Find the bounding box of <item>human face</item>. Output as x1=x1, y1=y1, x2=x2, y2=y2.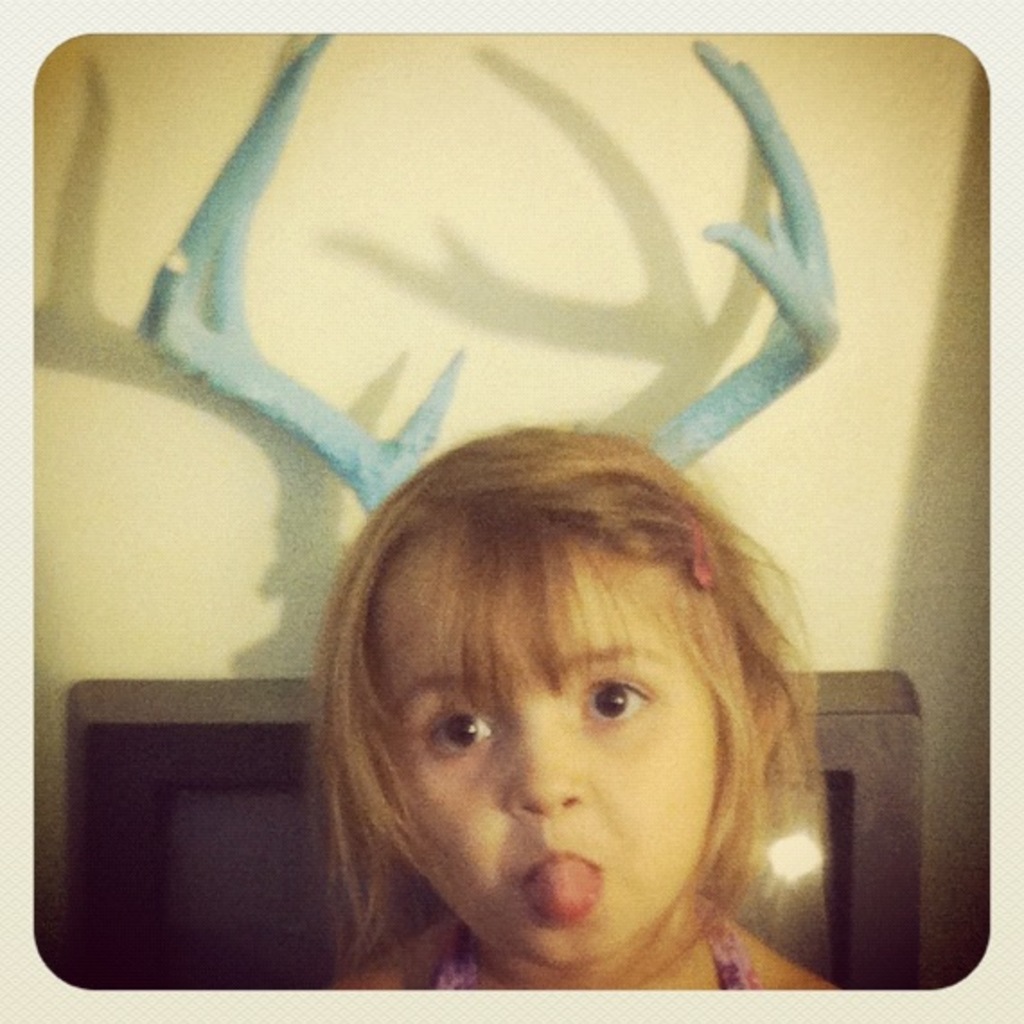
x1=361, y1=523, x2=731, y2=961.
